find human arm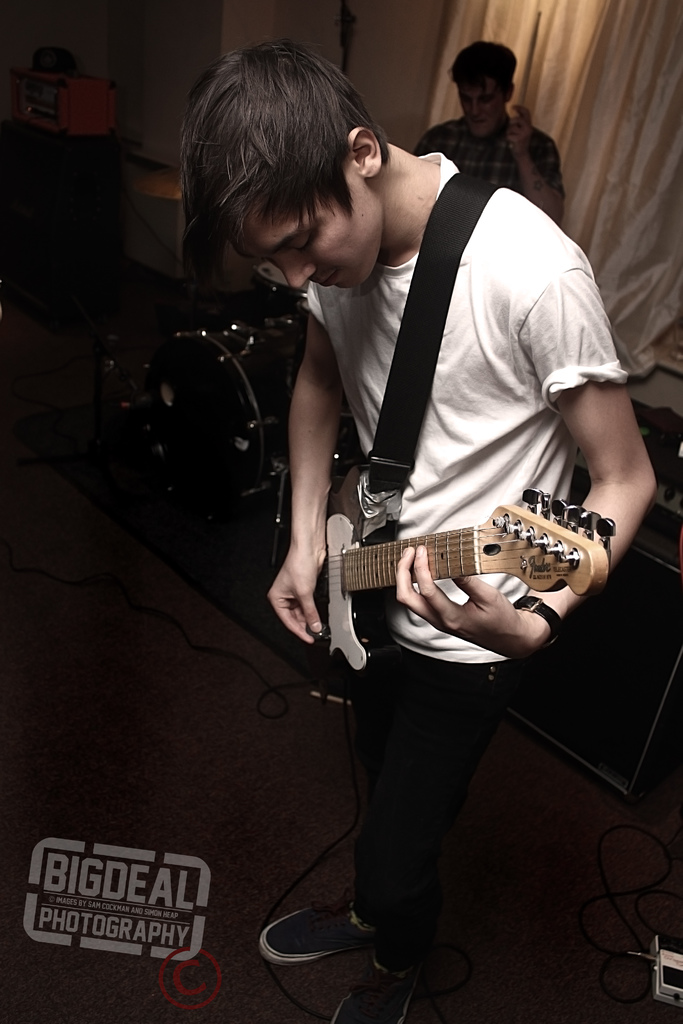
272,284,358,620
